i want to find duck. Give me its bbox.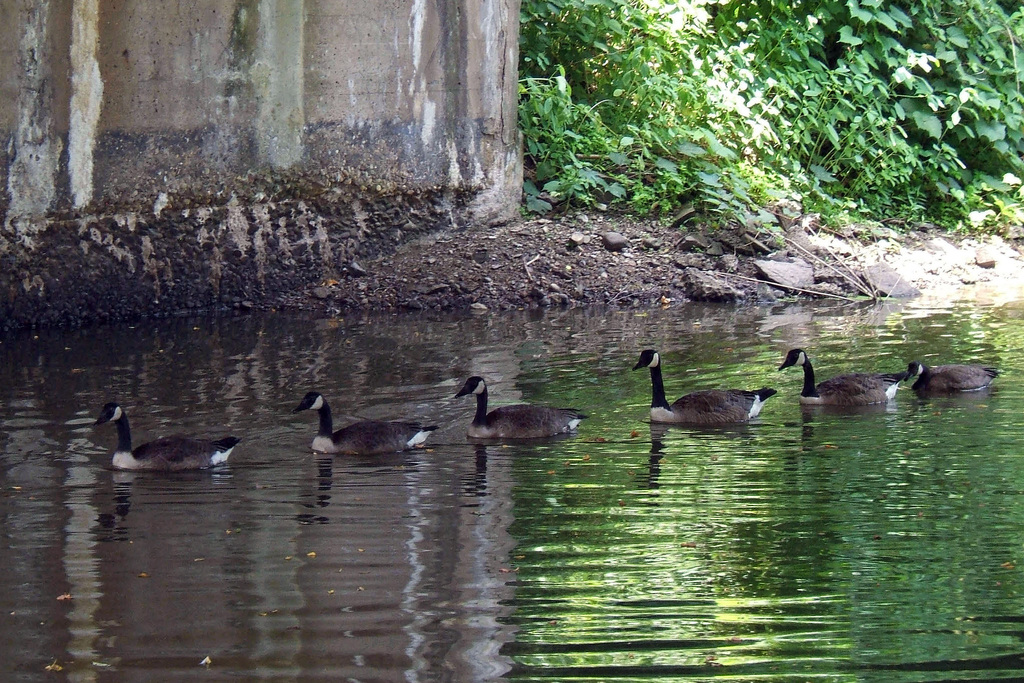
775/345/908/404.
